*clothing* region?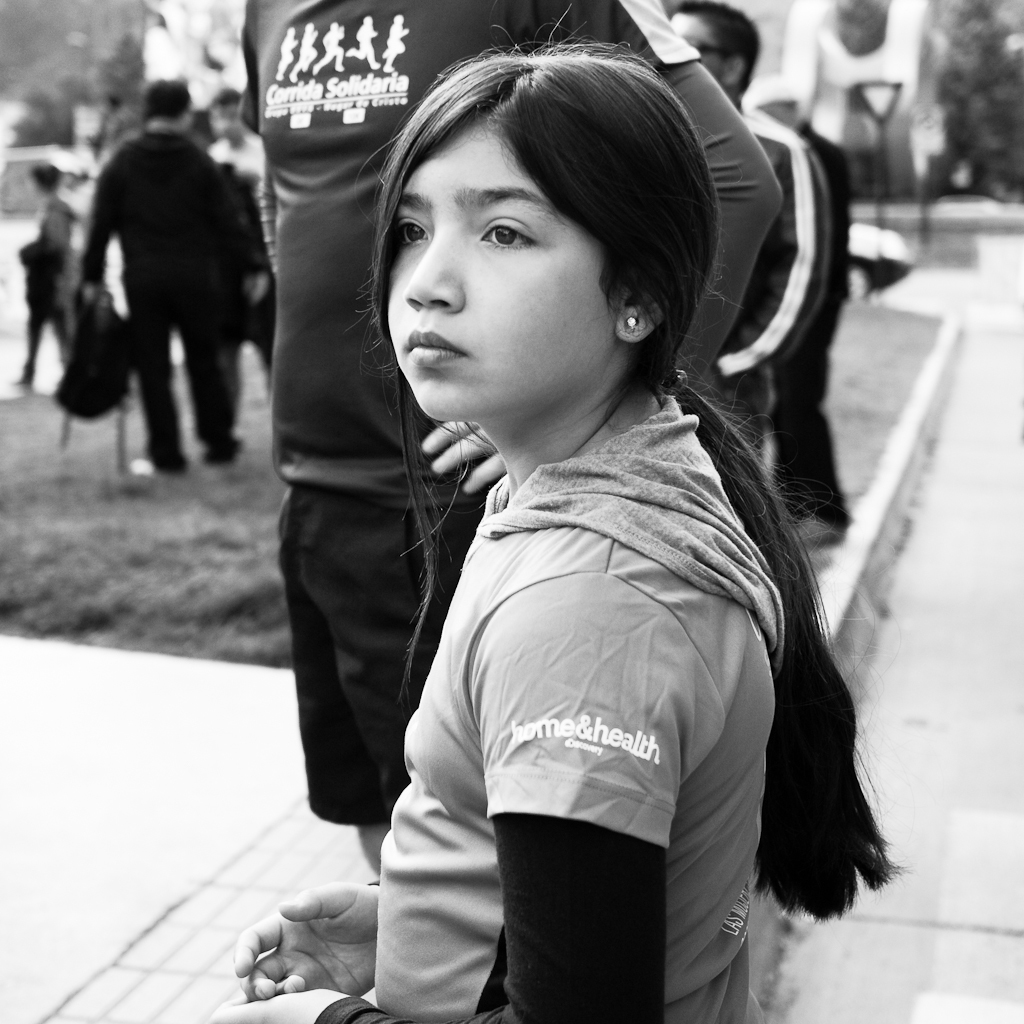
[228, 0, 776, 823]
